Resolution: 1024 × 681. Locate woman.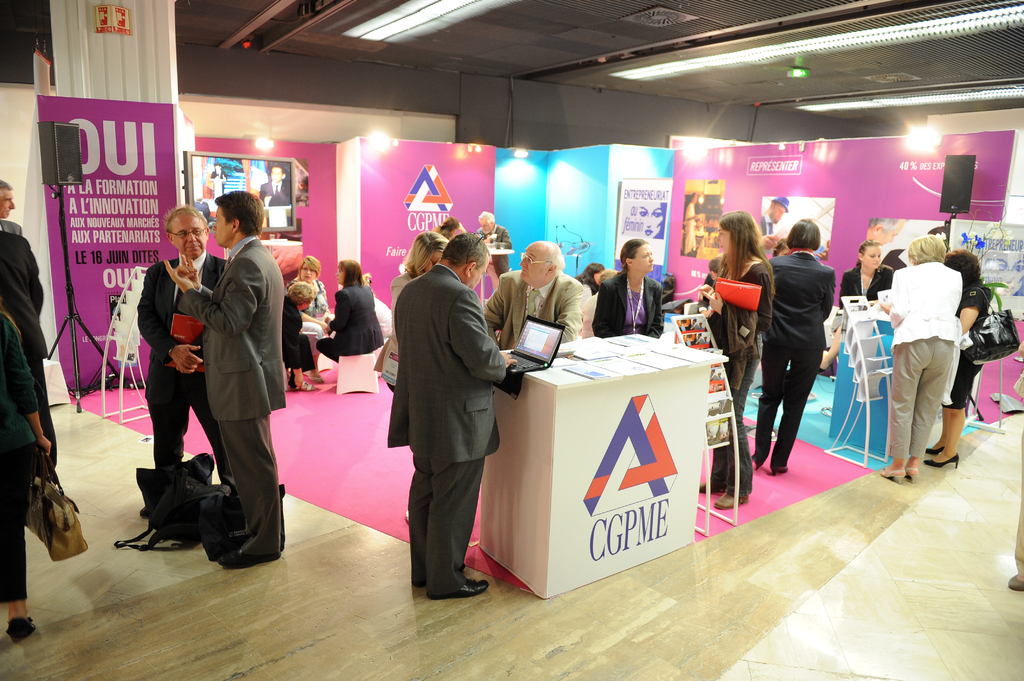
locate(636, 197, 662, 236).
